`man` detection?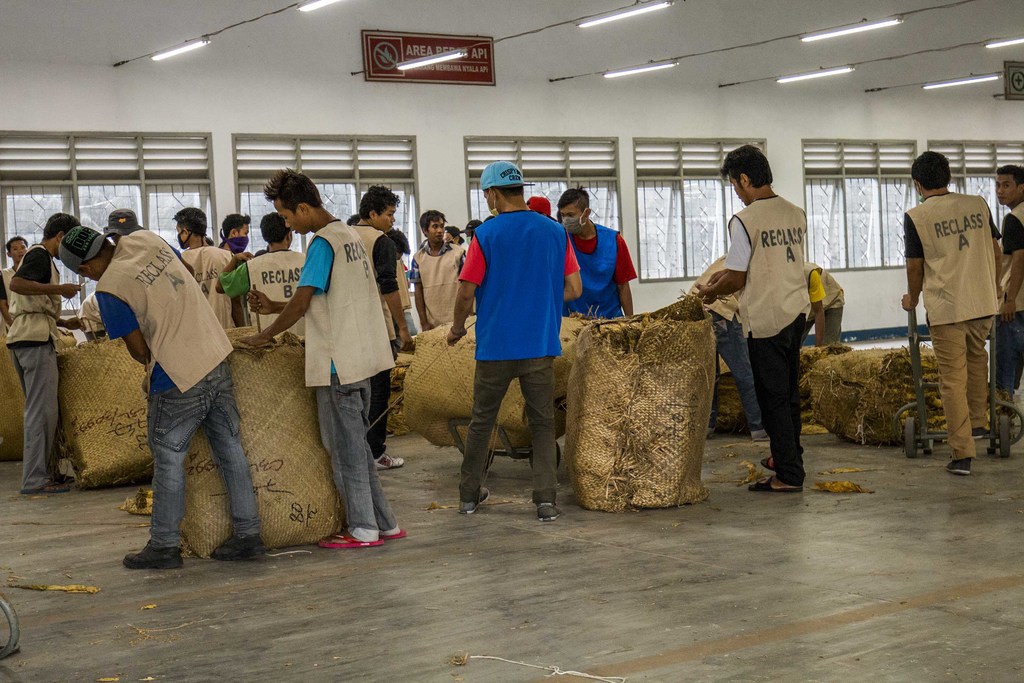
[x1=353, y1=183, x2=413, y2=469]
